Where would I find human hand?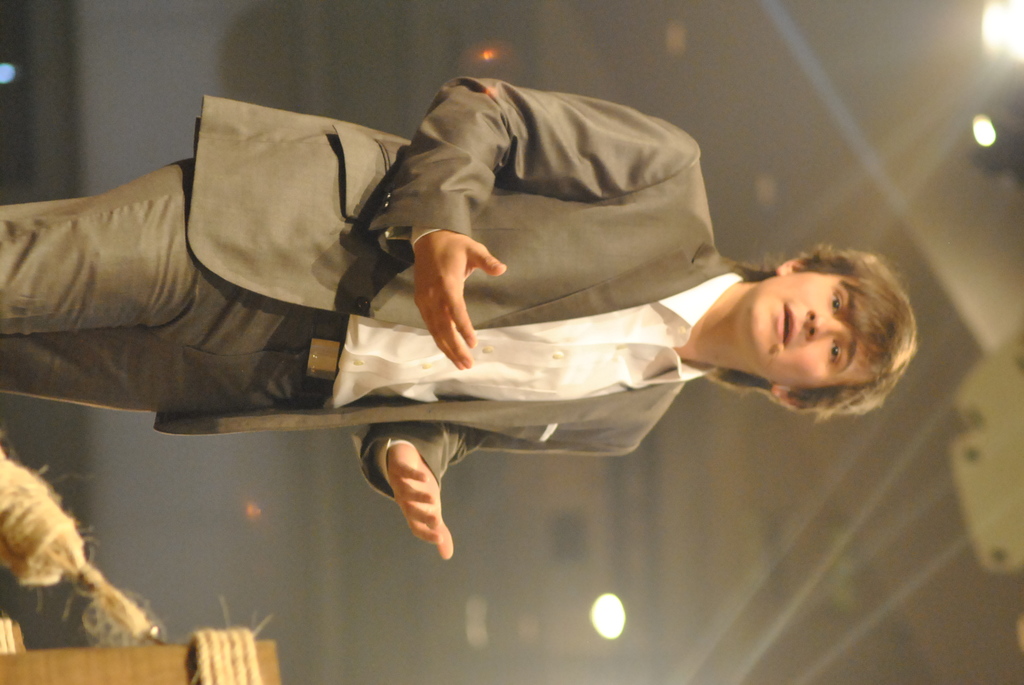
At region(400, 203, 499, 372).
